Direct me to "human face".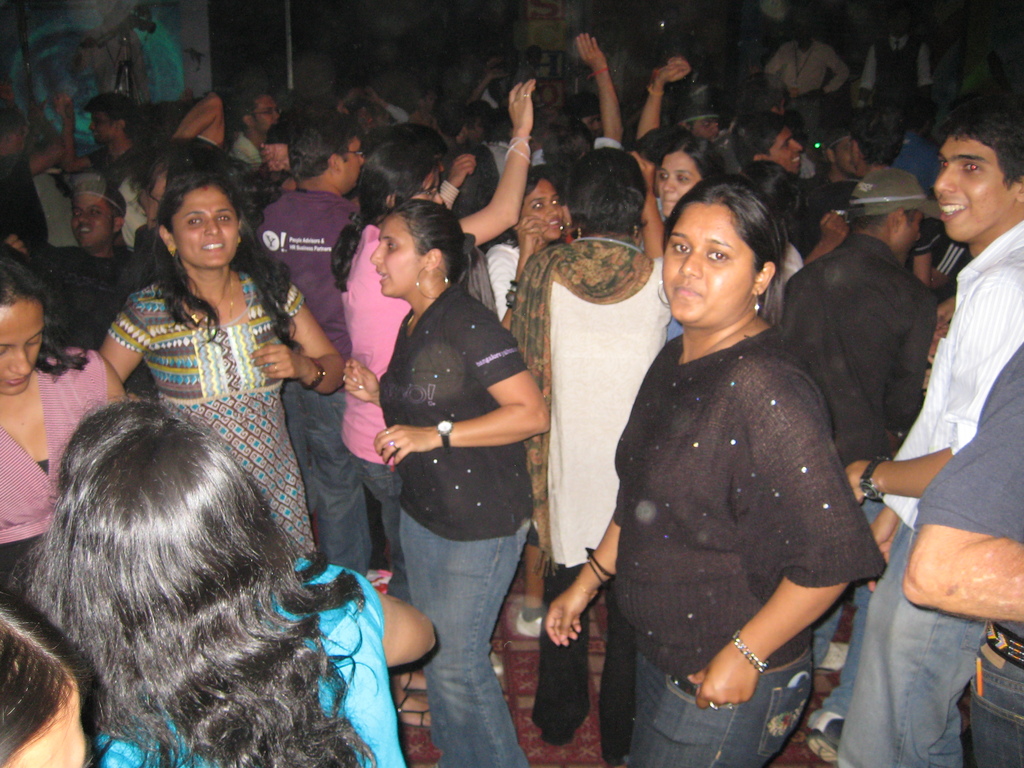
Direction: [left=370, top=214, right=416, bottom=295].
